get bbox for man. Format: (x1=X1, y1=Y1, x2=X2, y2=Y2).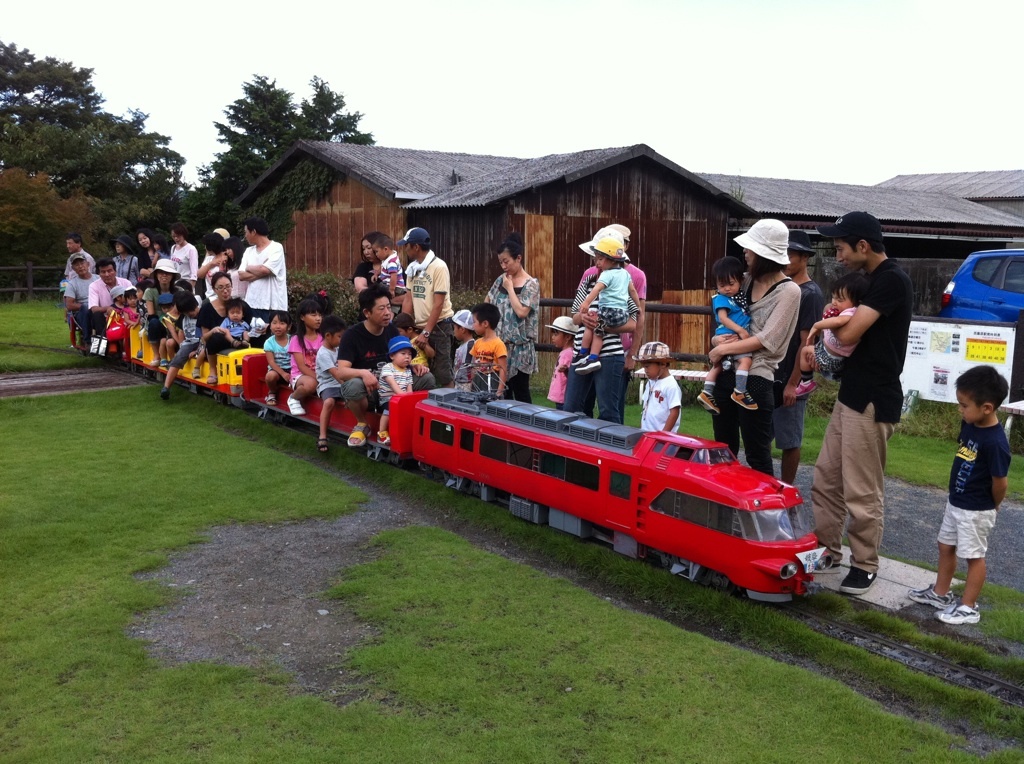
(x1=87, y1=258, x2=135, y2=355).
